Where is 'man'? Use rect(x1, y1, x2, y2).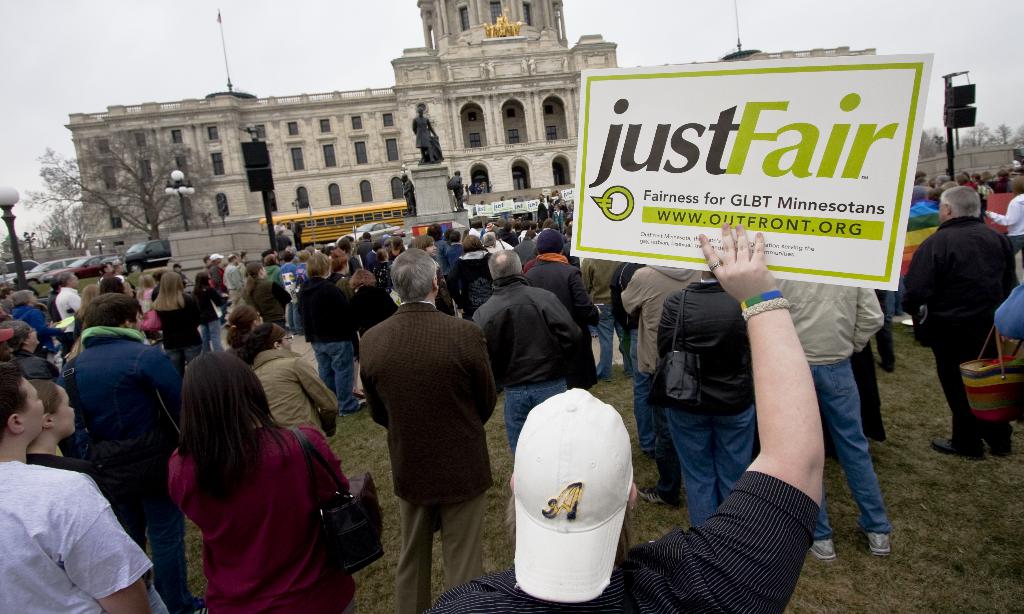
rect(54, 268, 84, 315).
